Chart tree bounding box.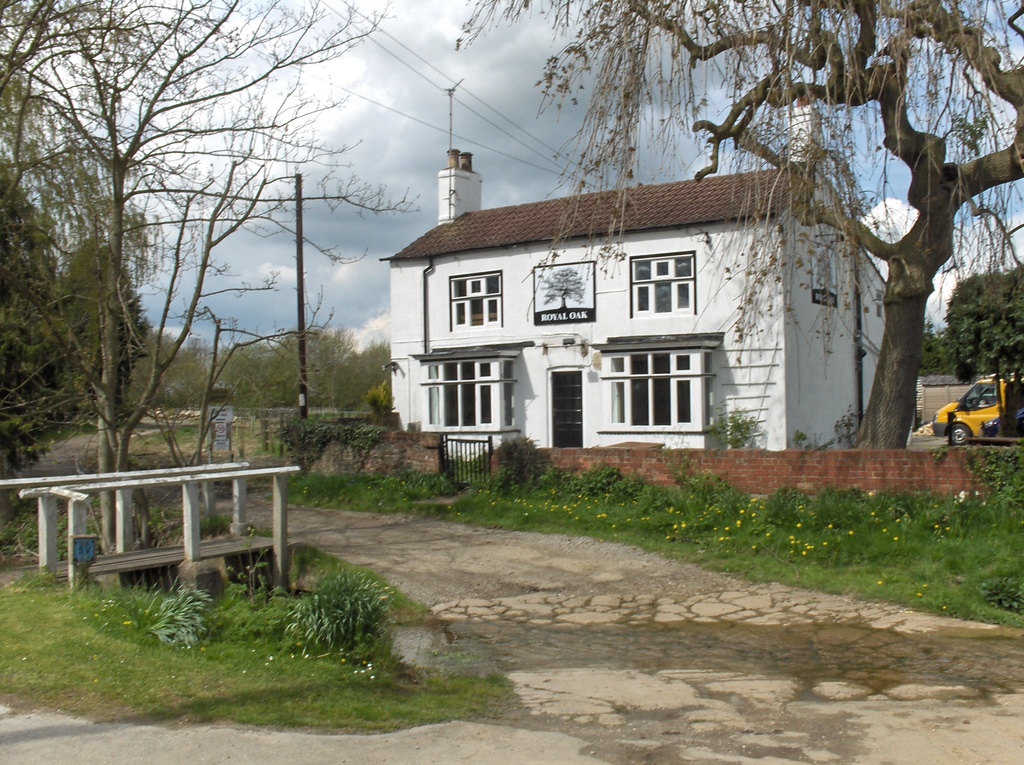
Charted: (0, 157, 88, 479).
